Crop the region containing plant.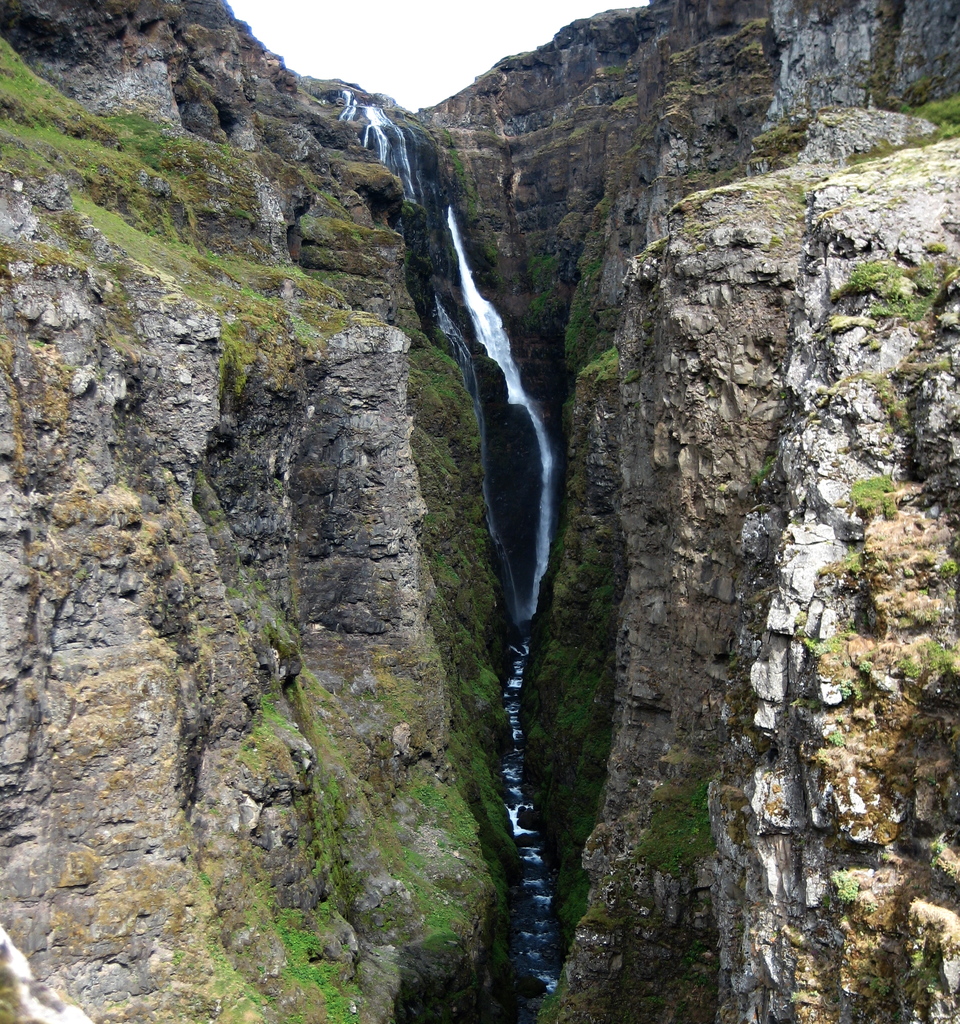
Crop region: 934,835,955,863.
